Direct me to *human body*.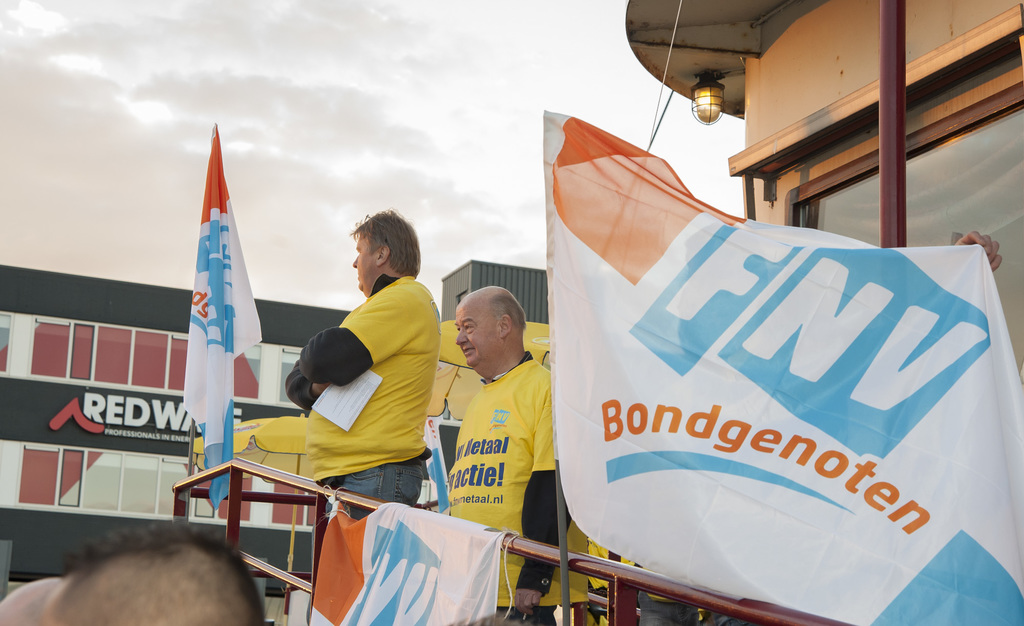
Direction: select_region(287, 197, 434, 523).
